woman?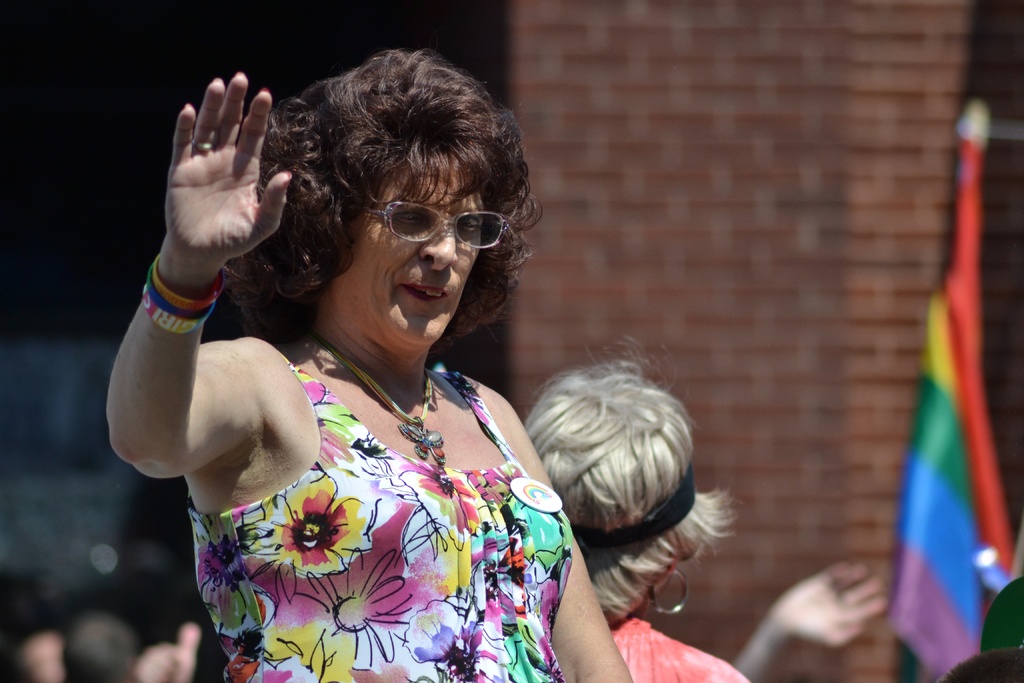
bbox=[170, 62, 578, 678]
